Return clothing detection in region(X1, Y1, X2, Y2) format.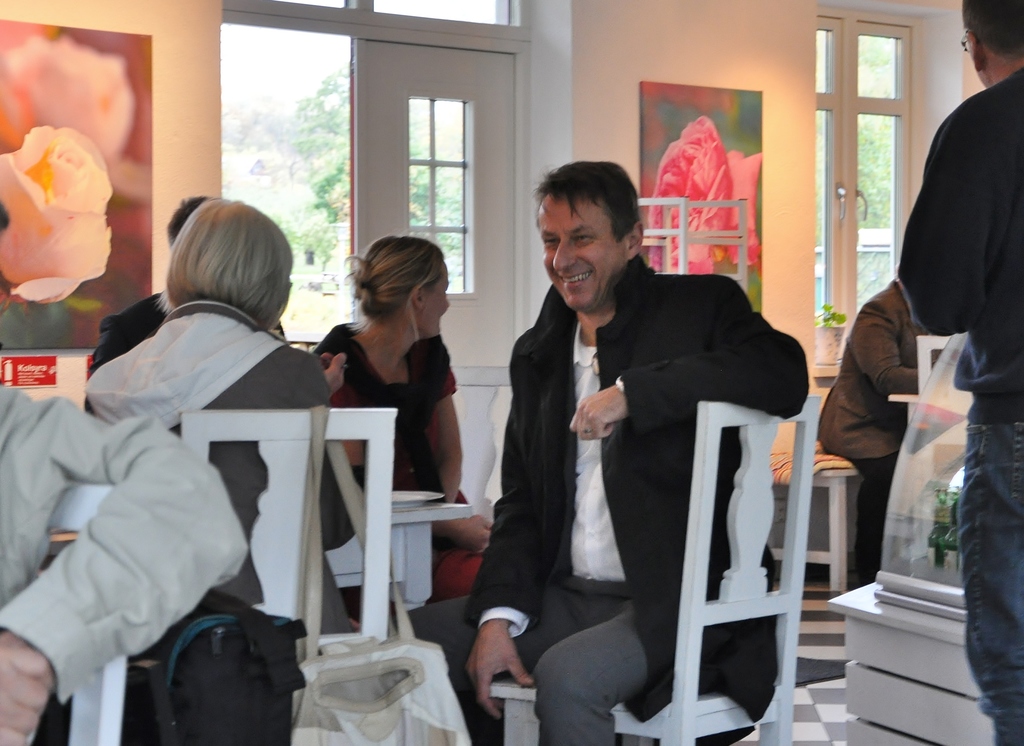
region(810, 271, 937, 585).
